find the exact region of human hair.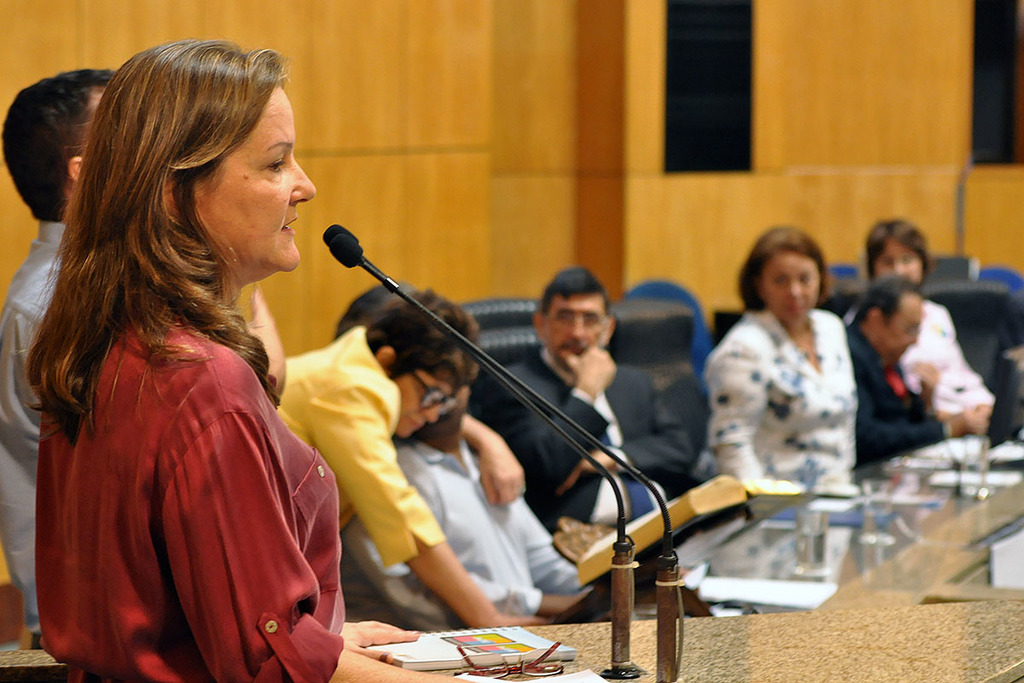
Exact region: {"left": 538, "top": 264, "right": 614, "bottom": 316}.
